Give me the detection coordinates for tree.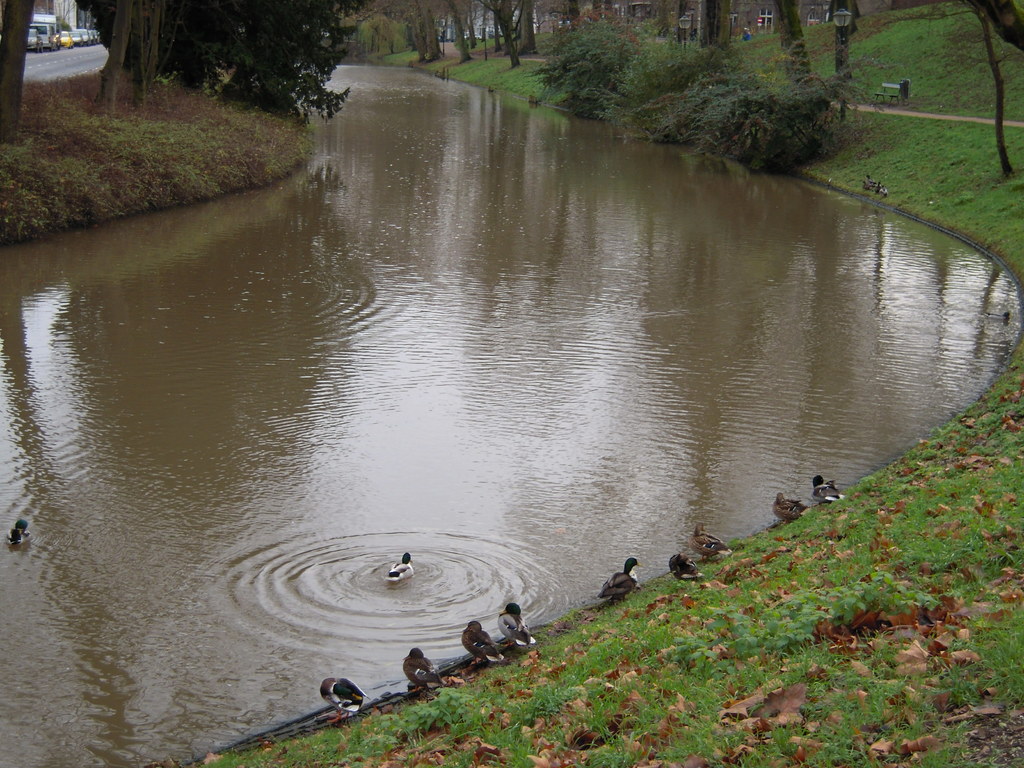
(left=753, top=50, right=865, bottom=175).
